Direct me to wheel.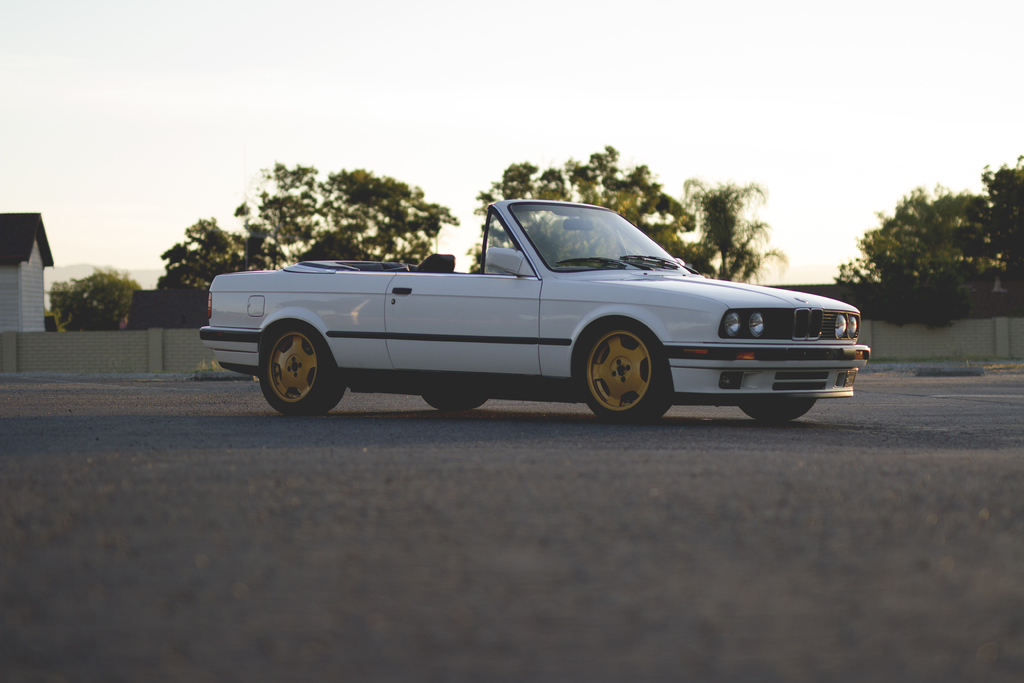
Direction: <region>578, 309, 677, 423</region>.
